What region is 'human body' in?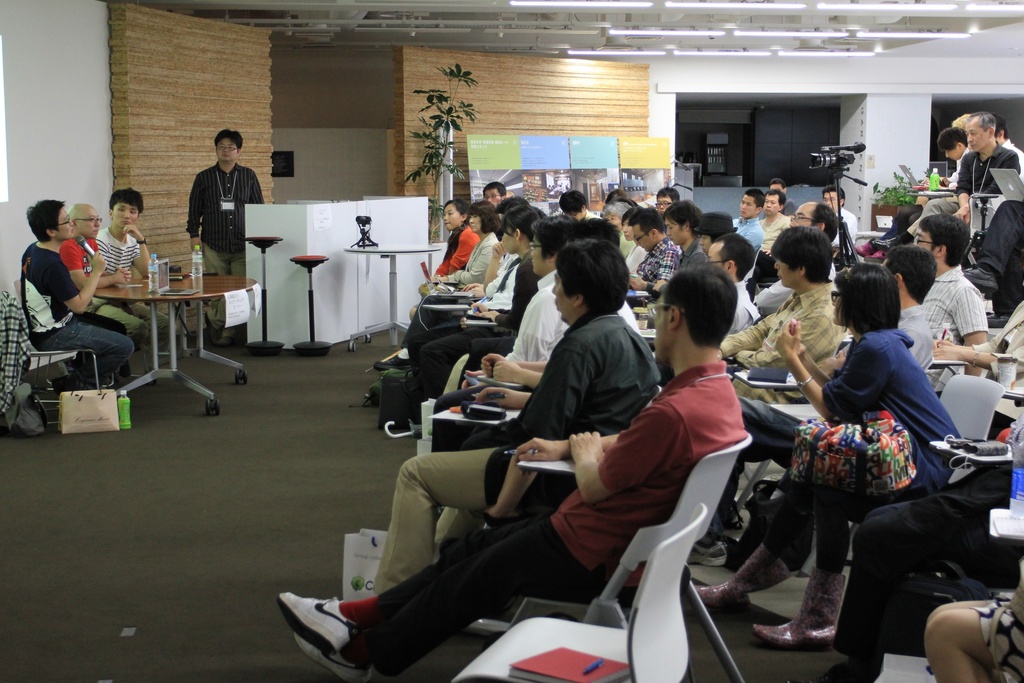
region(189, 131, 263, 349).
